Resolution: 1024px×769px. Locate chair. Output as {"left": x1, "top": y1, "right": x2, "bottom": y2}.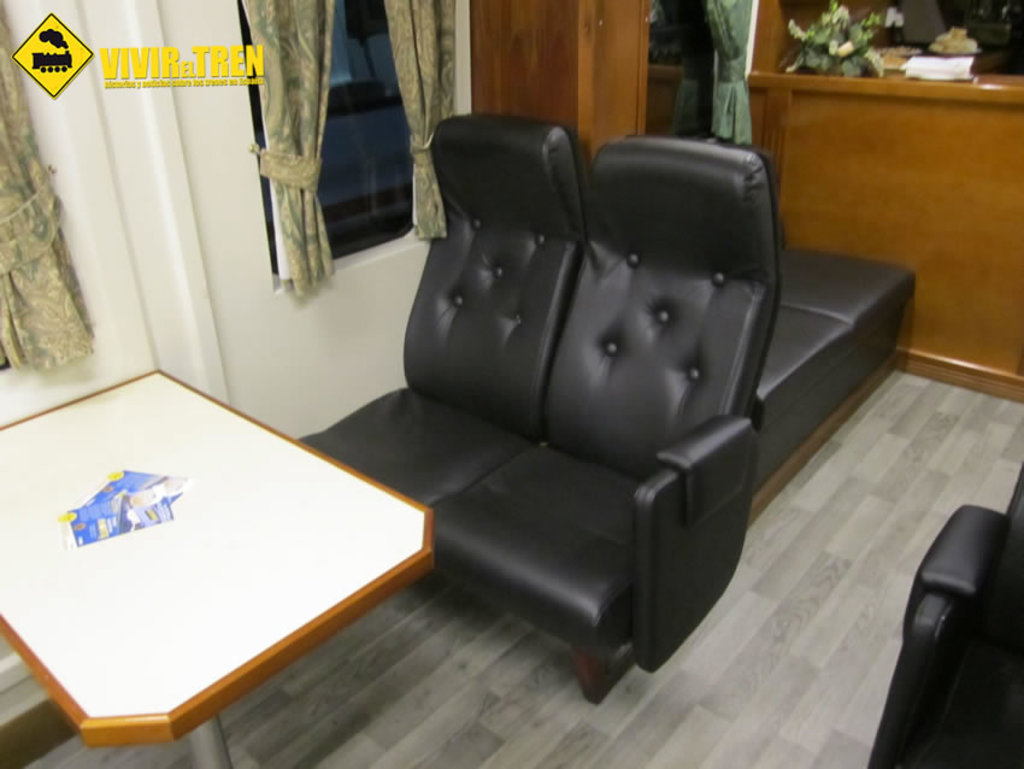
{"left": 869, "top": 465, "right": 1023, "bottom": 768}.
